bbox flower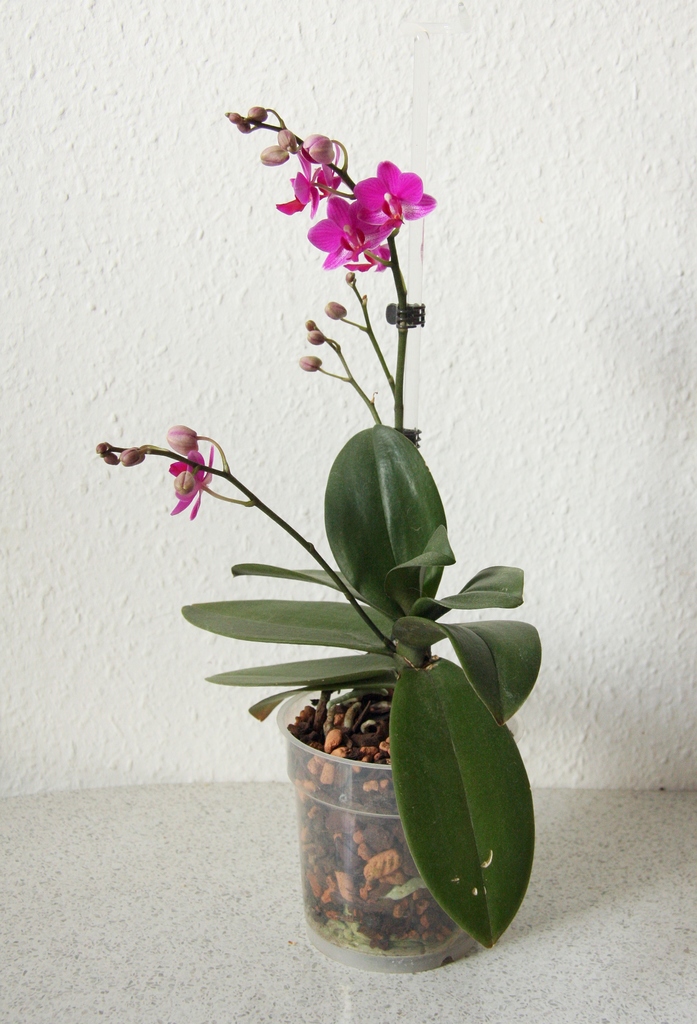
left=306, top=330, right=325, bottom=345
